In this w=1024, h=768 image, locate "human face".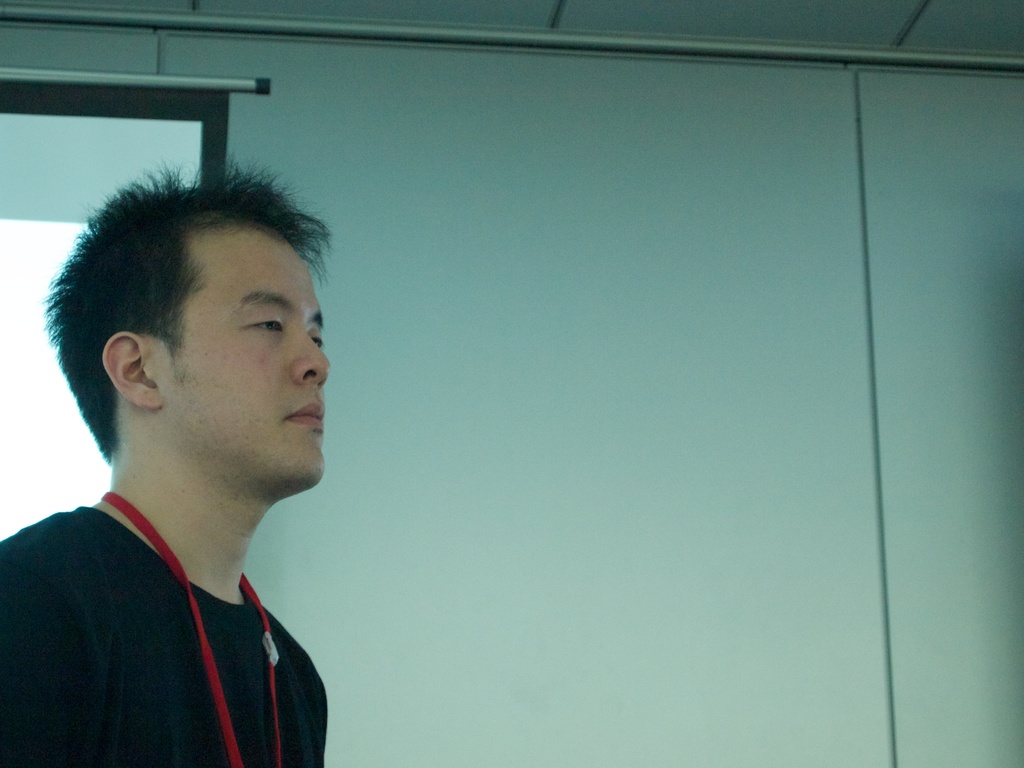
Bounding box: rect(165, 227, 330, 487).
